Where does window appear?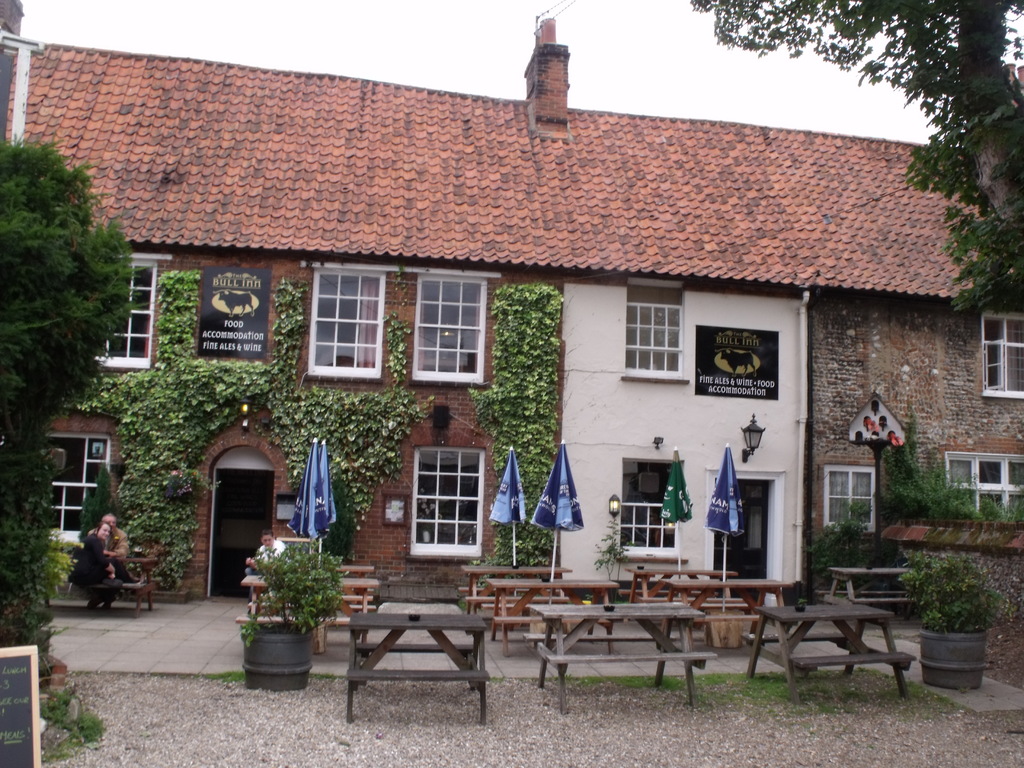
Appears at select_region(821, 465, 879, 536).
